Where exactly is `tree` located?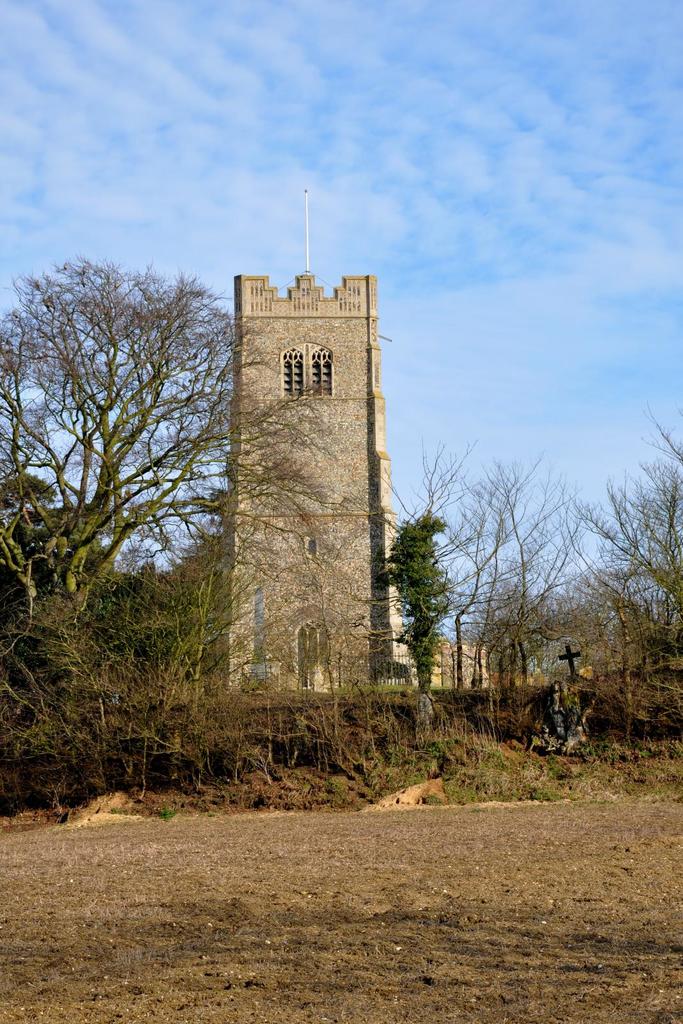
Its bounding box is bbox(576, 429, 682, 756).
